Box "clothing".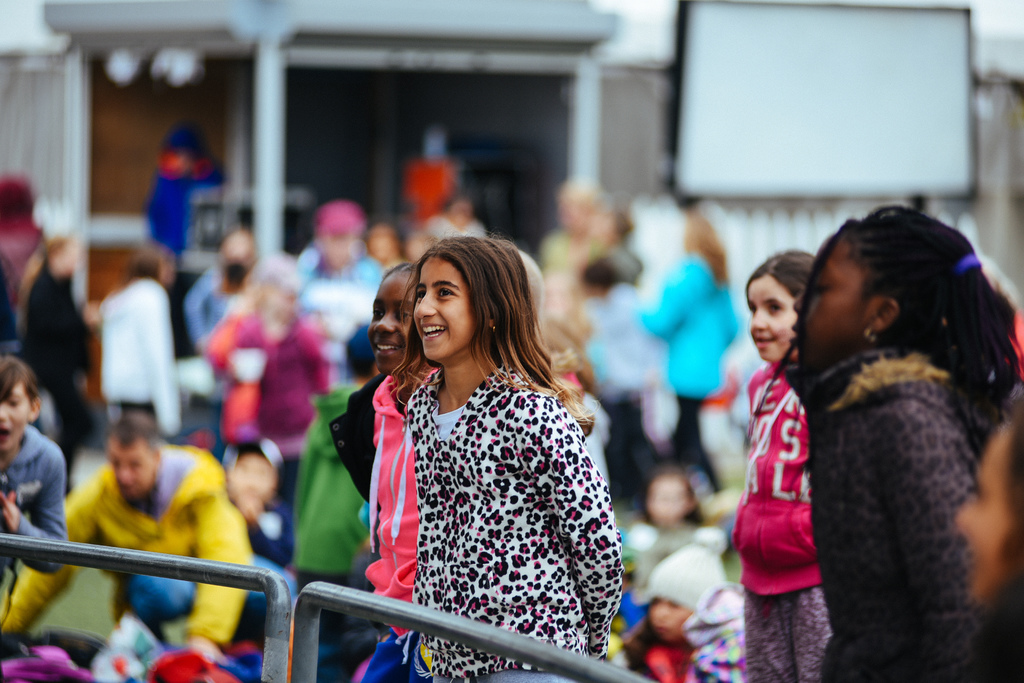
select_region(673, 398, 733, 496).
